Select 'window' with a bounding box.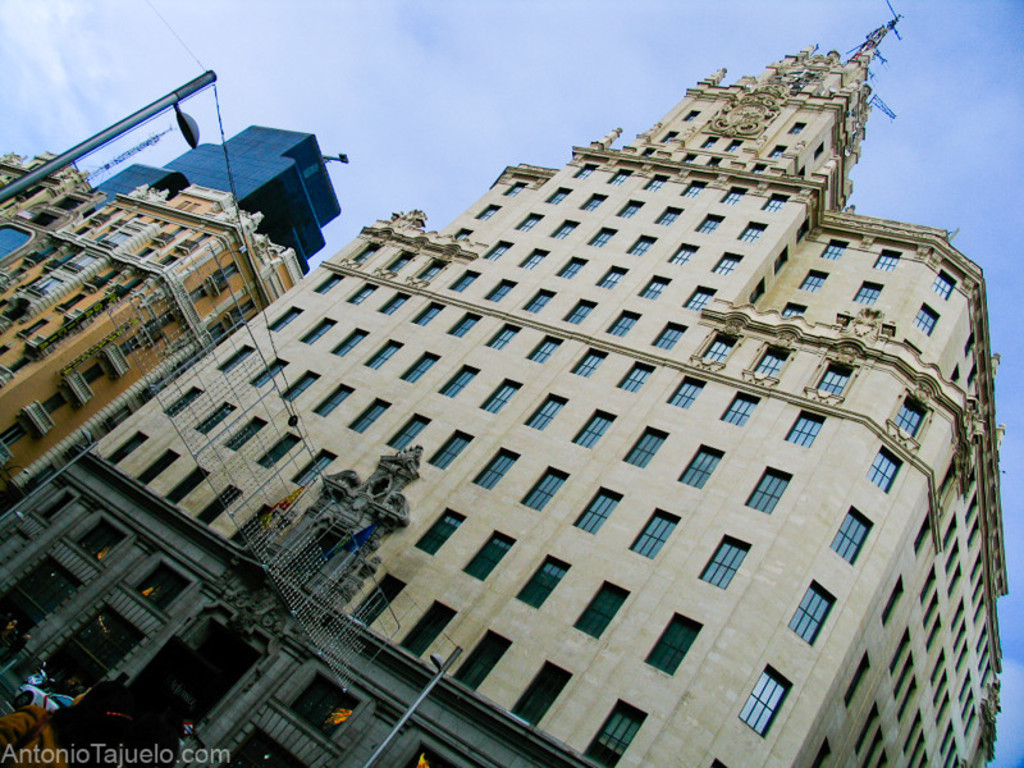
x1=388, y1=250, x2=416, y2=275.
